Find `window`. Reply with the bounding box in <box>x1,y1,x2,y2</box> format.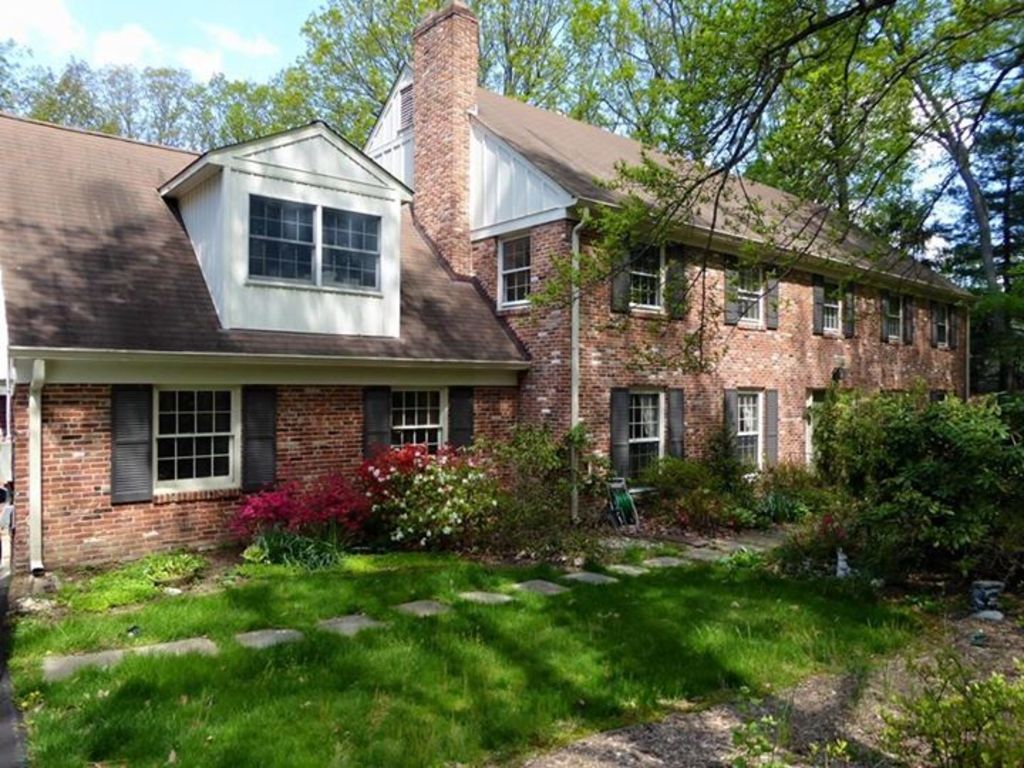
<box>247,189,380,294</box>.
